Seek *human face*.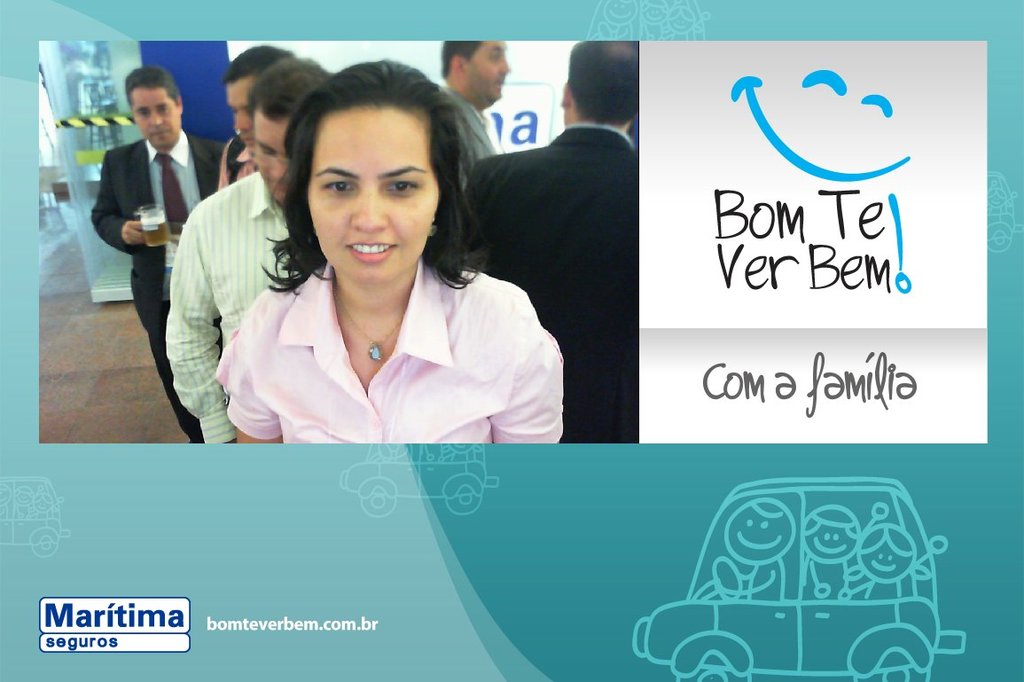
311, 107, 444, 289.
